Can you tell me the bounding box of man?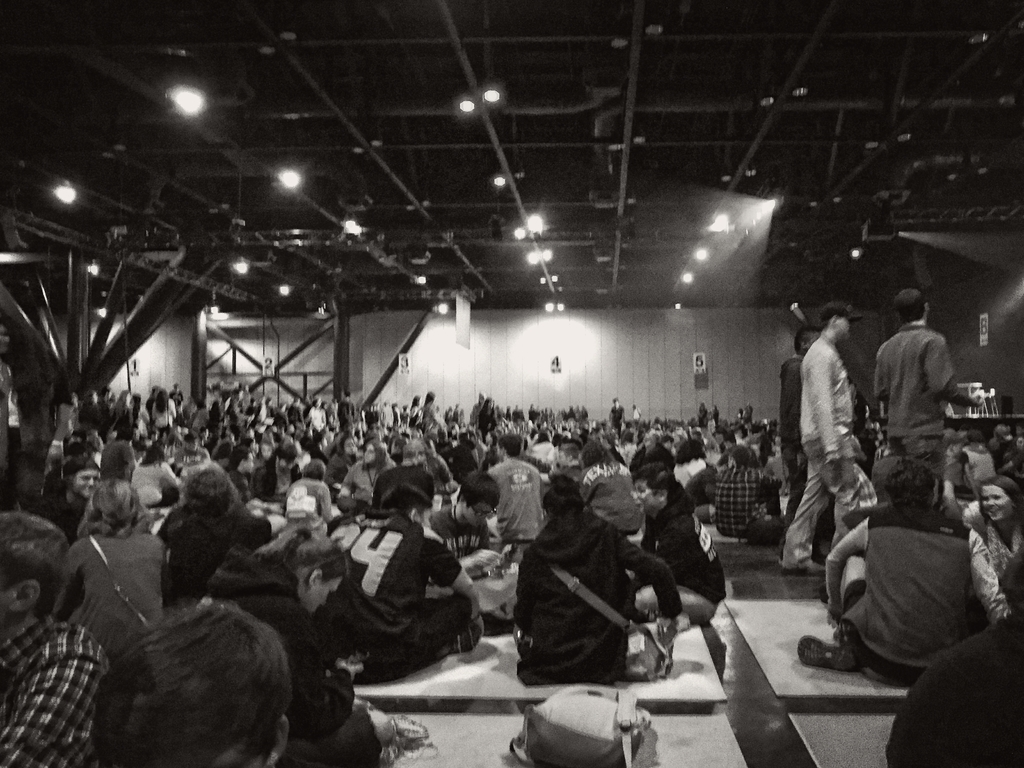
[429, 469, 523, 618].
